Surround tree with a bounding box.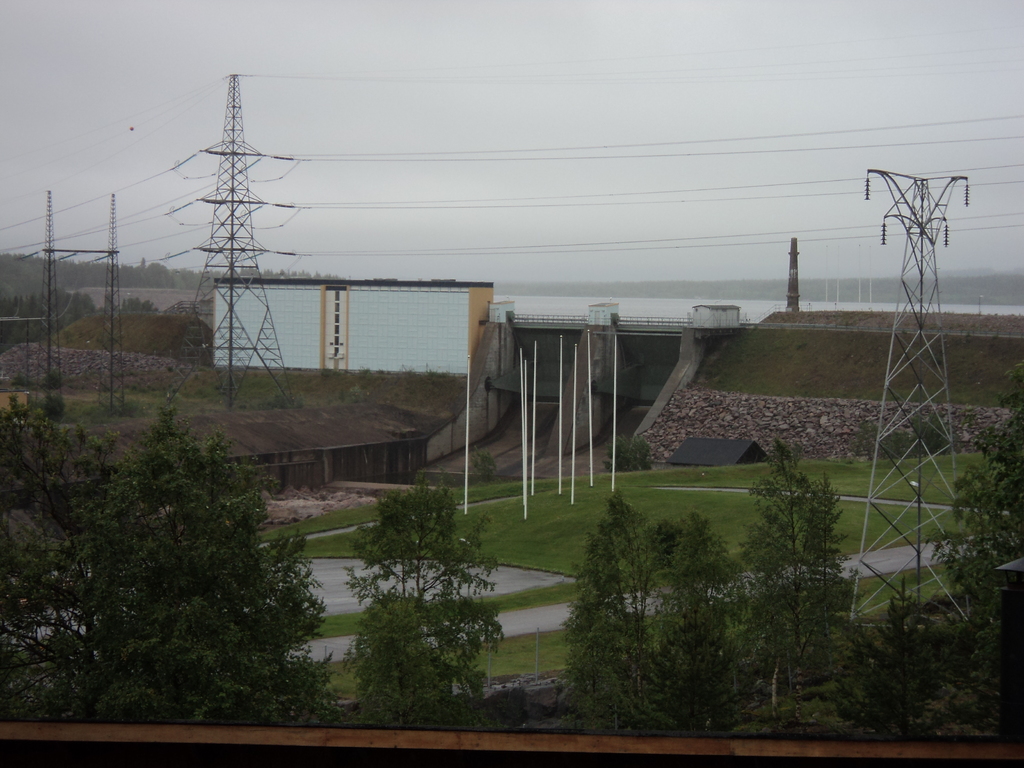
Rect(0, 393, 106, 717).
